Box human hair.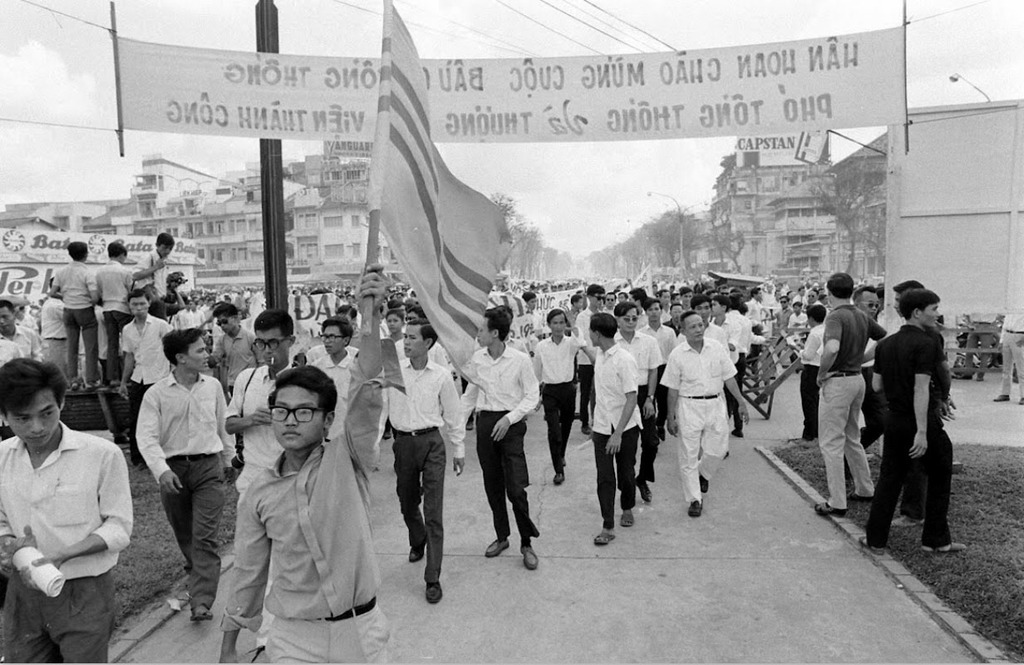
detection(826, 271, 854, 300).
